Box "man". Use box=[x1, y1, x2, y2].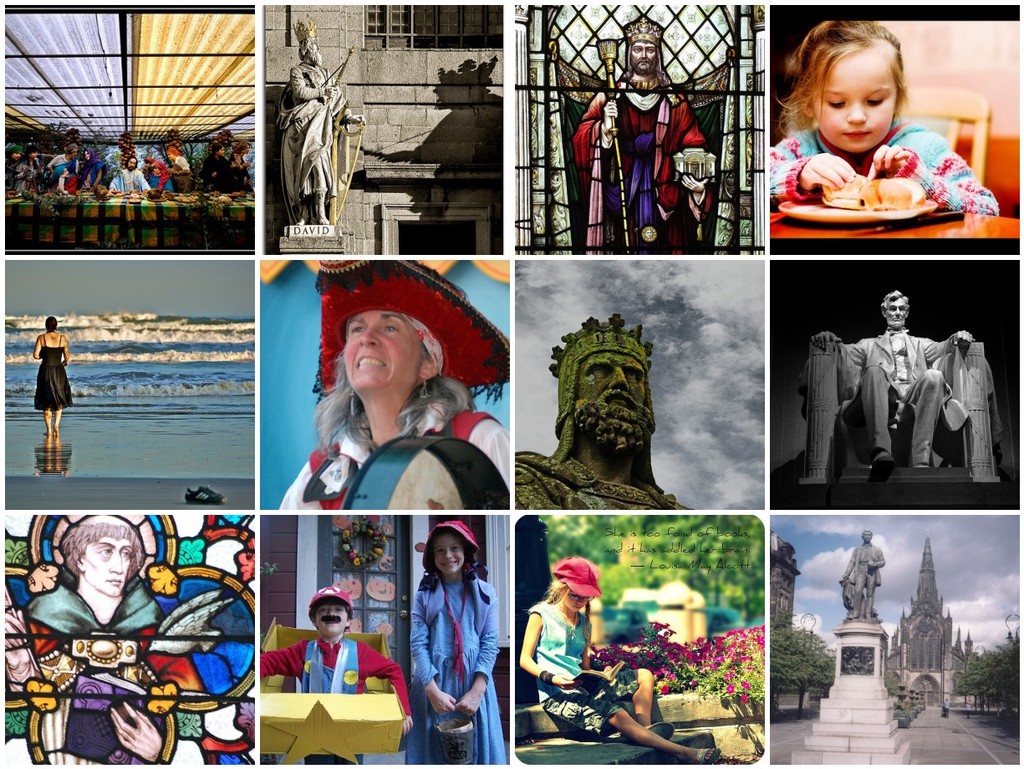
box=[107, 155, 150, 191].
